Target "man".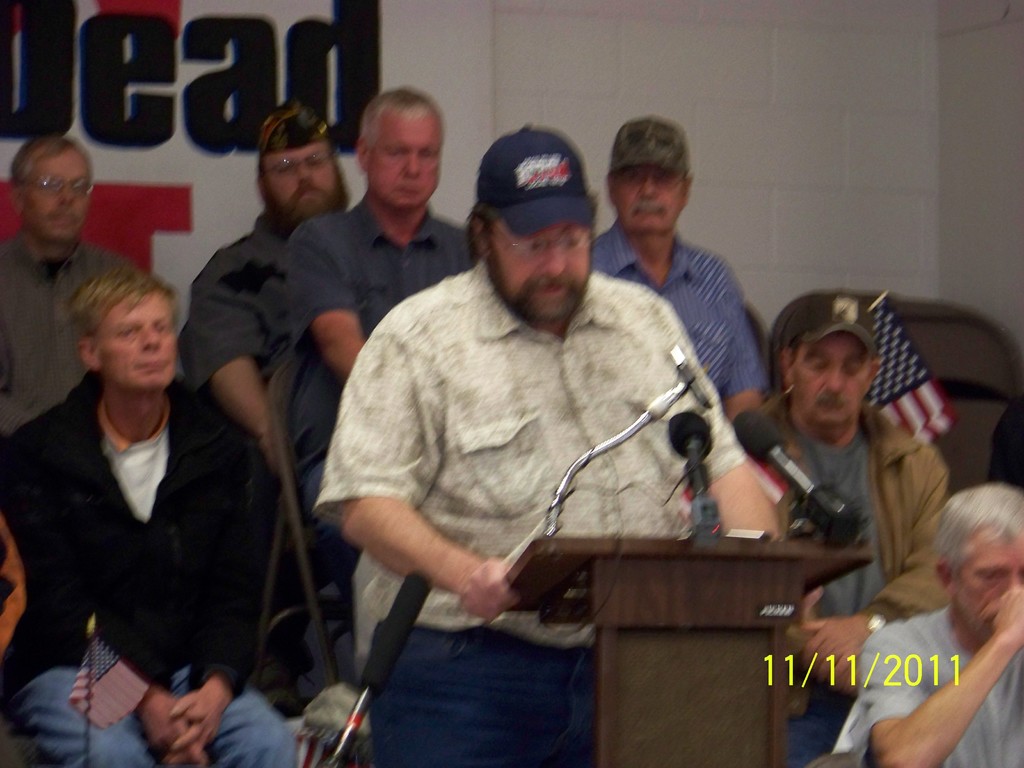
Target region: rect(745, 288, 950, 767).
